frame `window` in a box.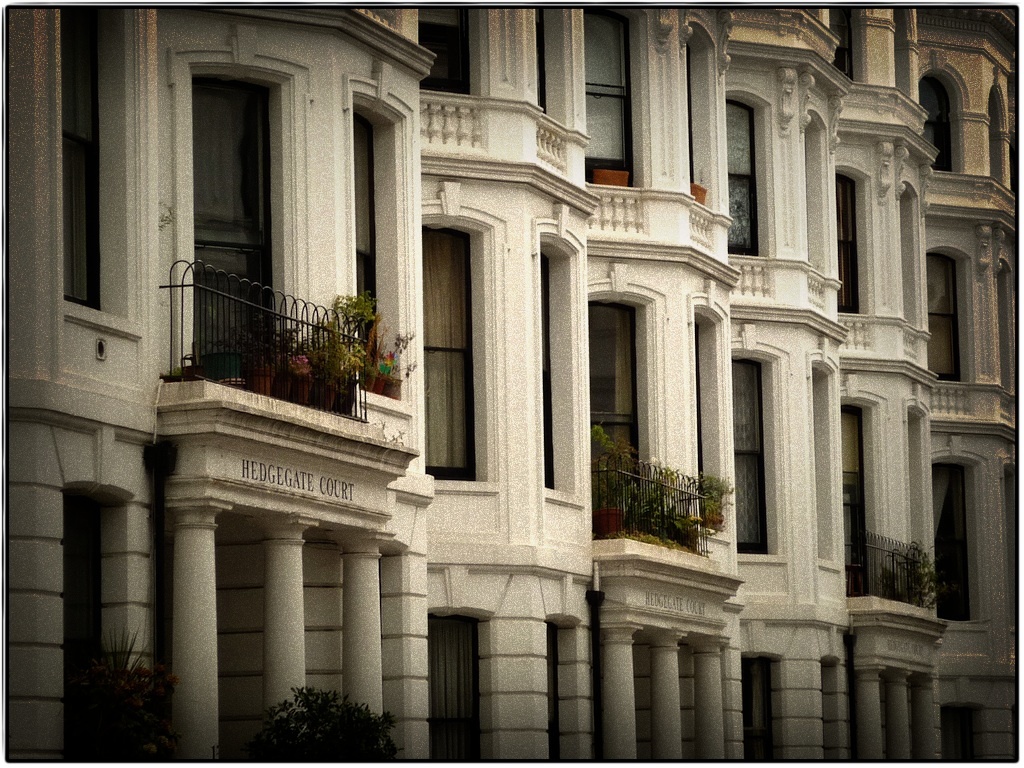
locate(733, 358, 766, 553).
